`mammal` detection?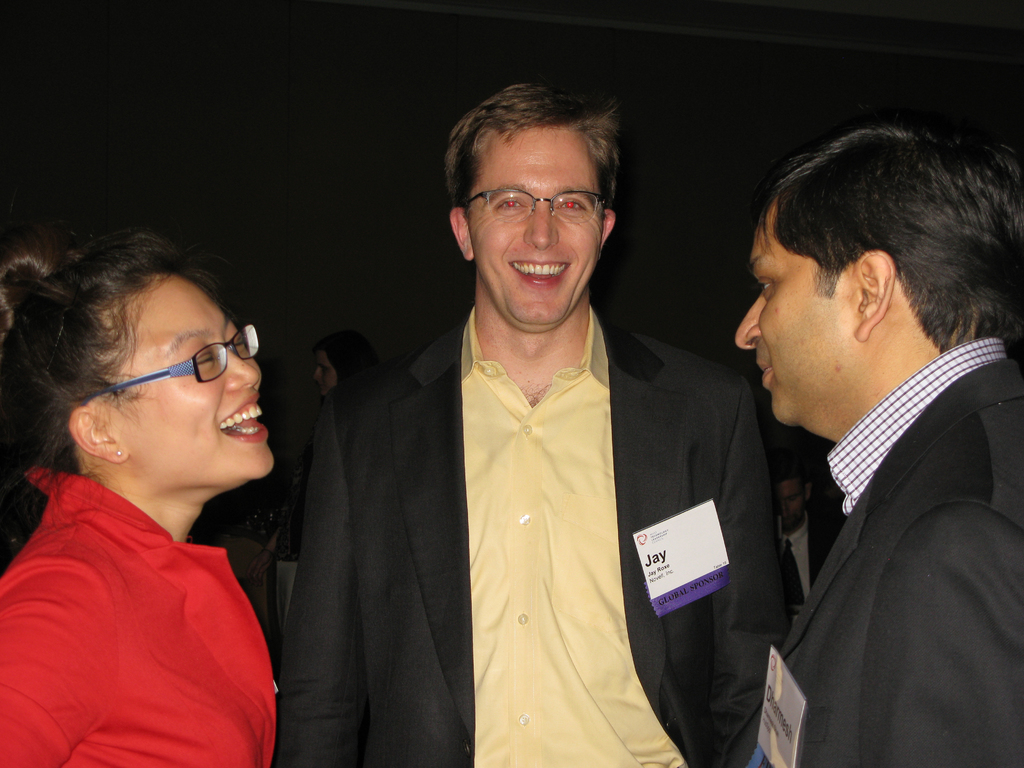
<box>313,328,386,397</box>
